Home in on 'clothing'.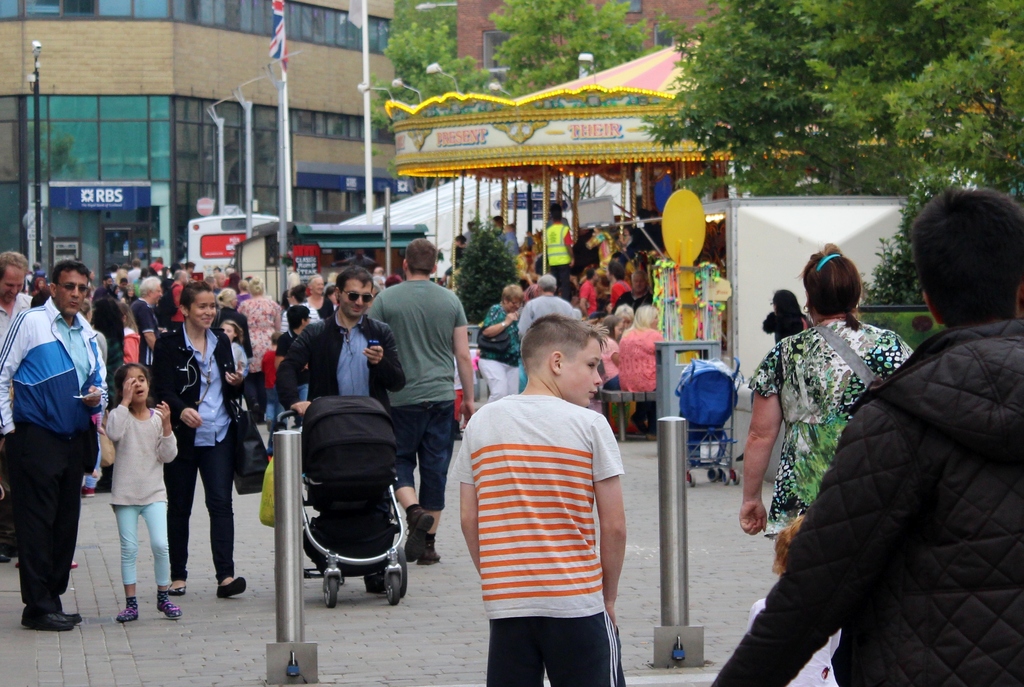
Homed in at detection(0, 294, 34, 357).
